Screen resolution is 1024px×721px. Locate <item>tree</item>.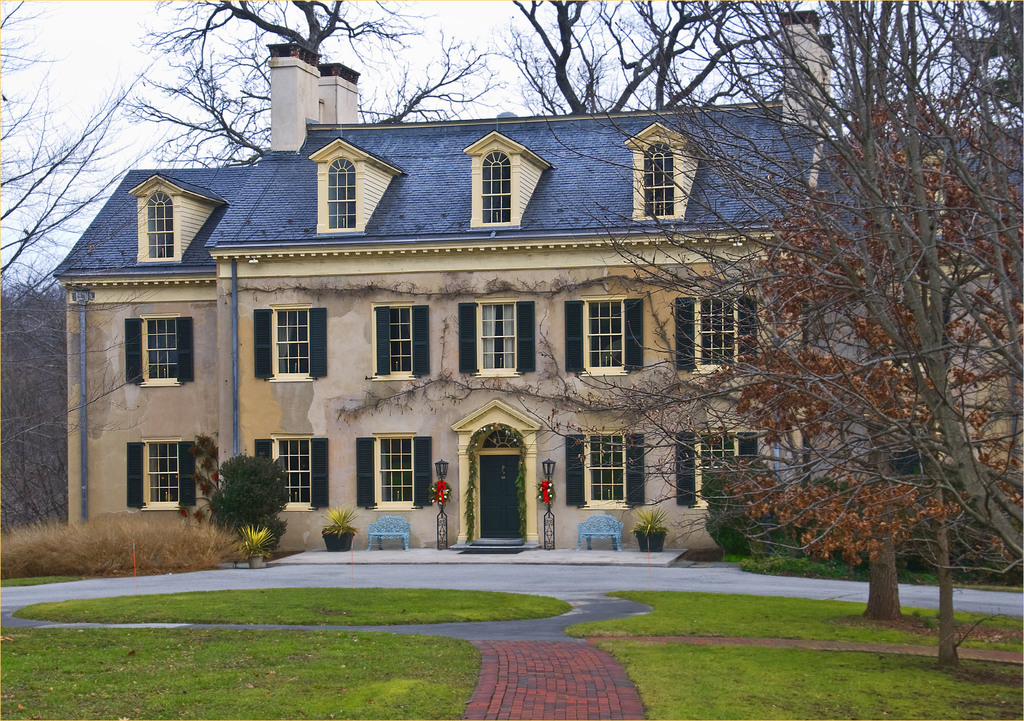
box(489, 0, 795, 102).
